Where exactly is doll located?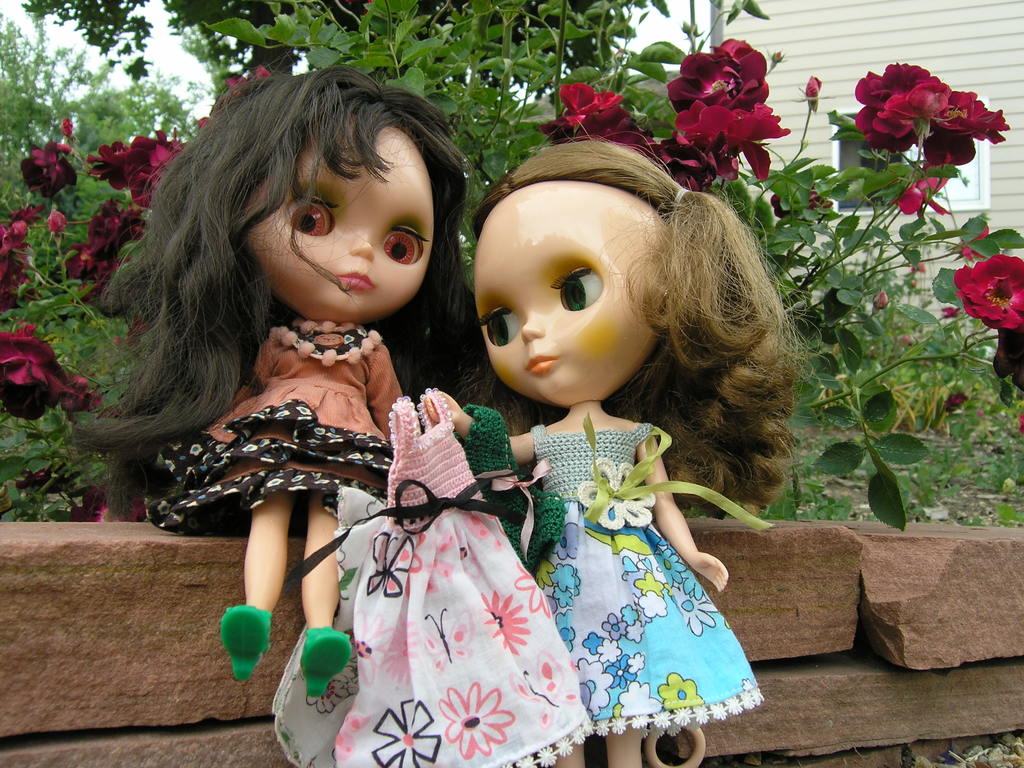
Its bounding box is {"x1": 328, "y1": 392, "x2": 593, "y2": 767}.
